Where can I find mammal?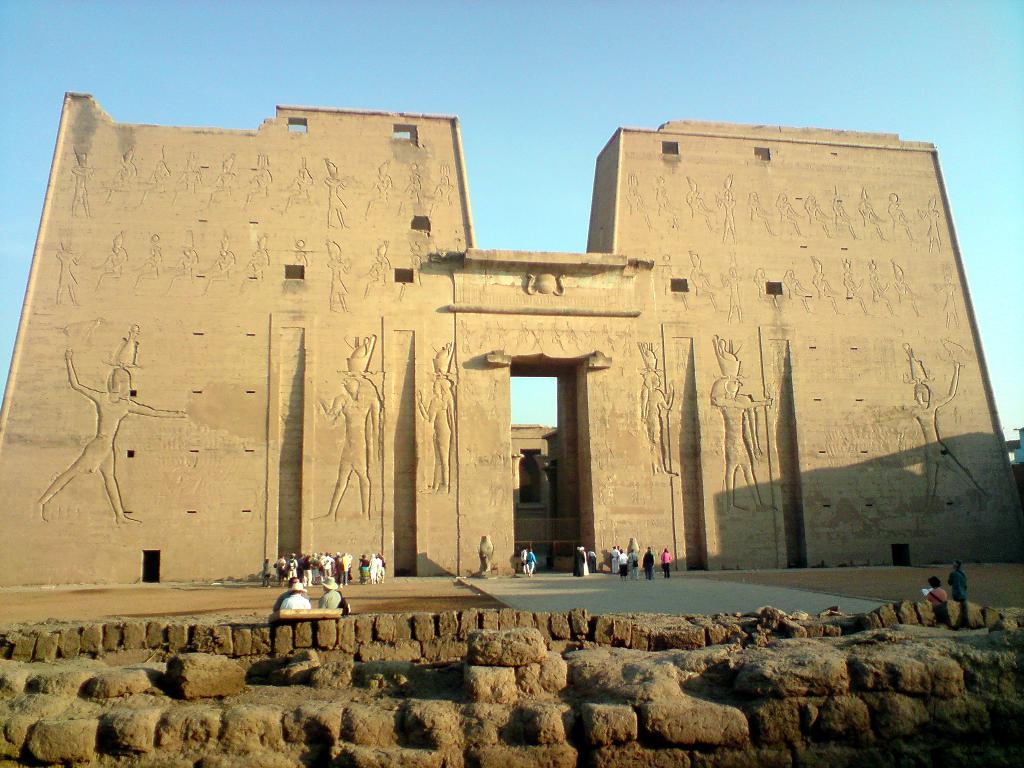
You can find it at l=326, t=232, r=350, b=311.
